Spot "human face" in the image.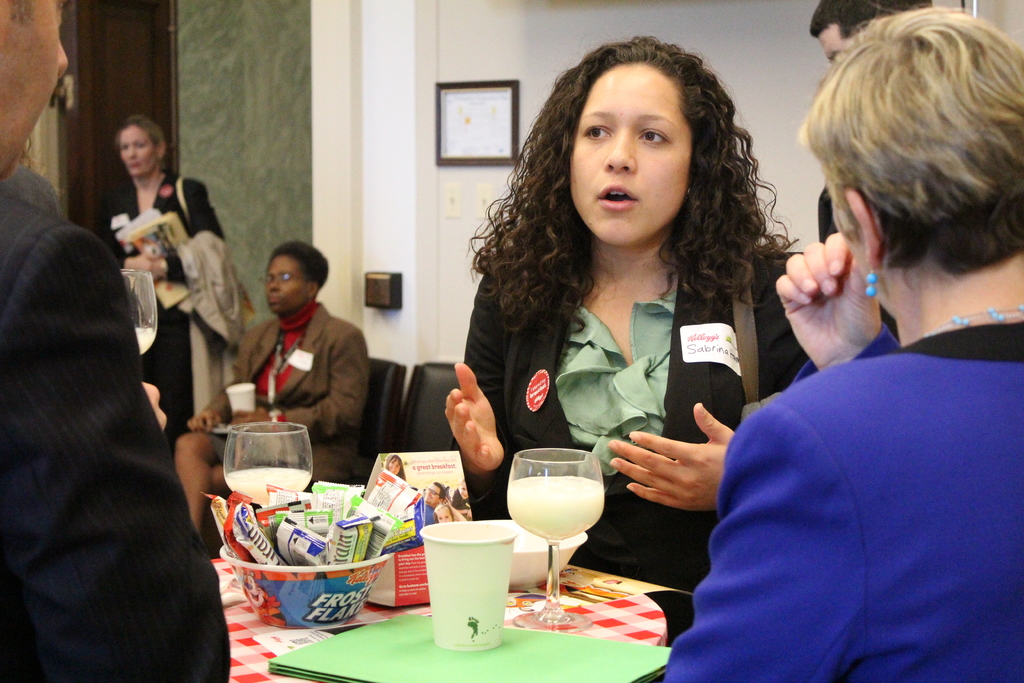
"human face" found at detection(567, 60, 696, 244).
